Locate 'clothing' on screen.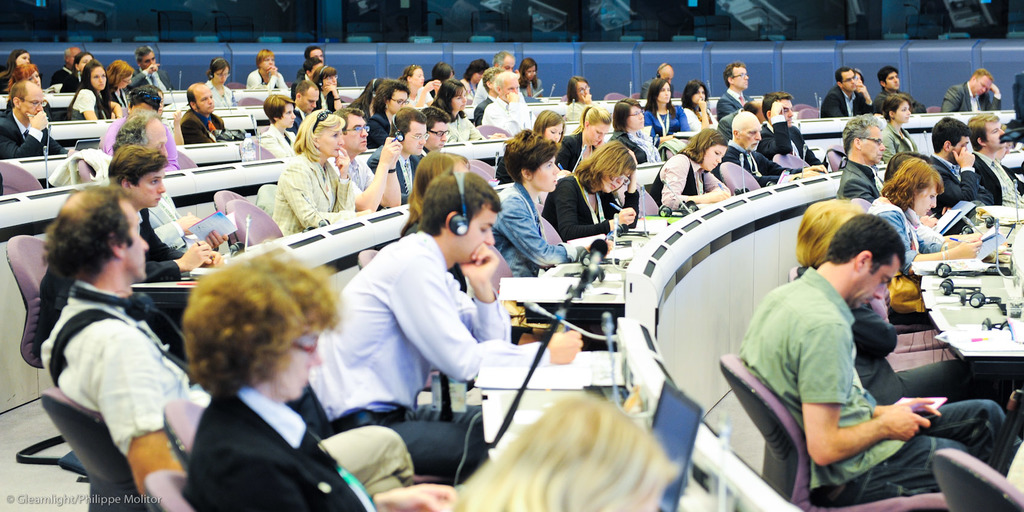
On screen at [0, 106, 65, 159].
